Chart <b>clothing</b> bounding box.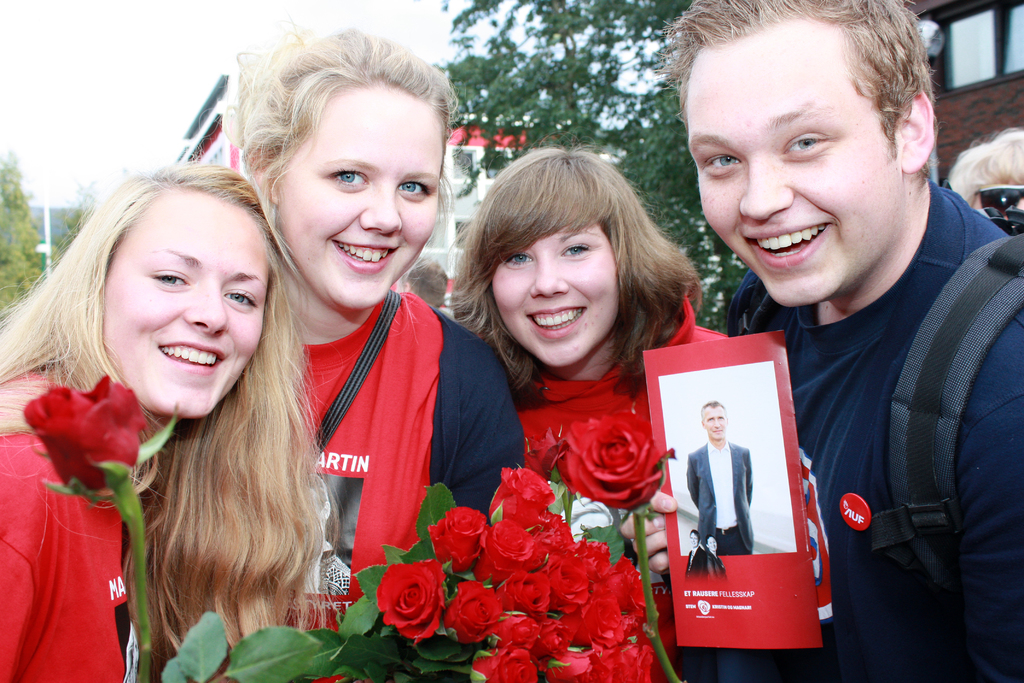
Charted: {"left": 732, "top": 184, "right": 1023, "bottom": 682}.
